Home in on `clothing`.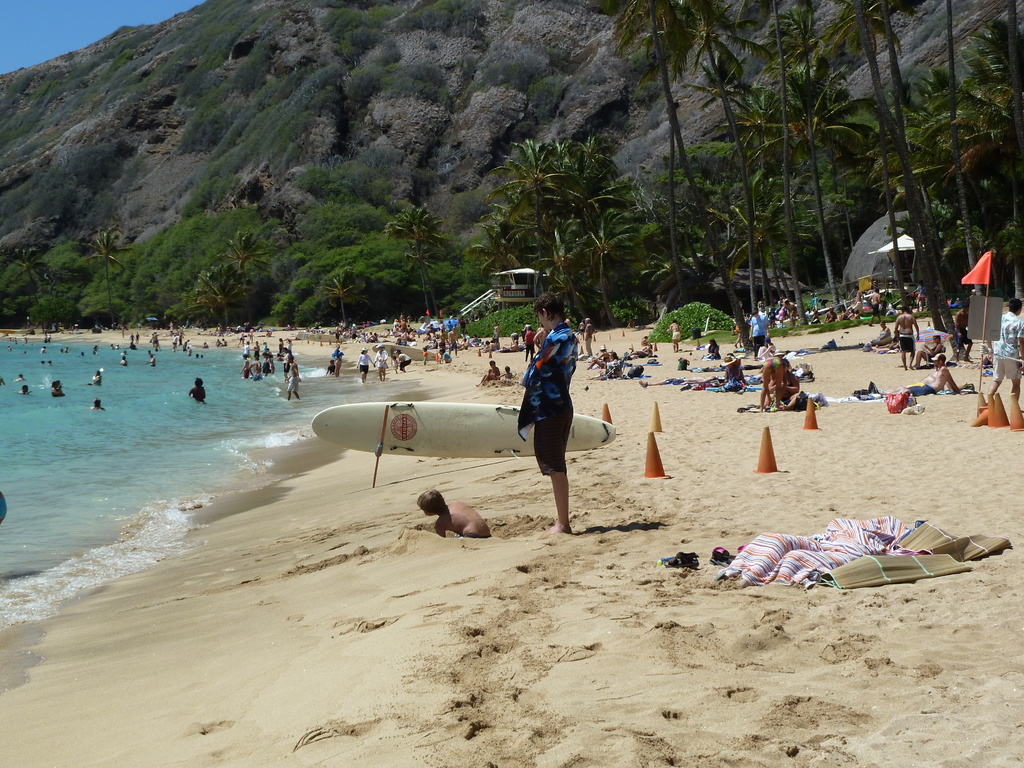
Homed in at box(662, 372, 689, 388).
